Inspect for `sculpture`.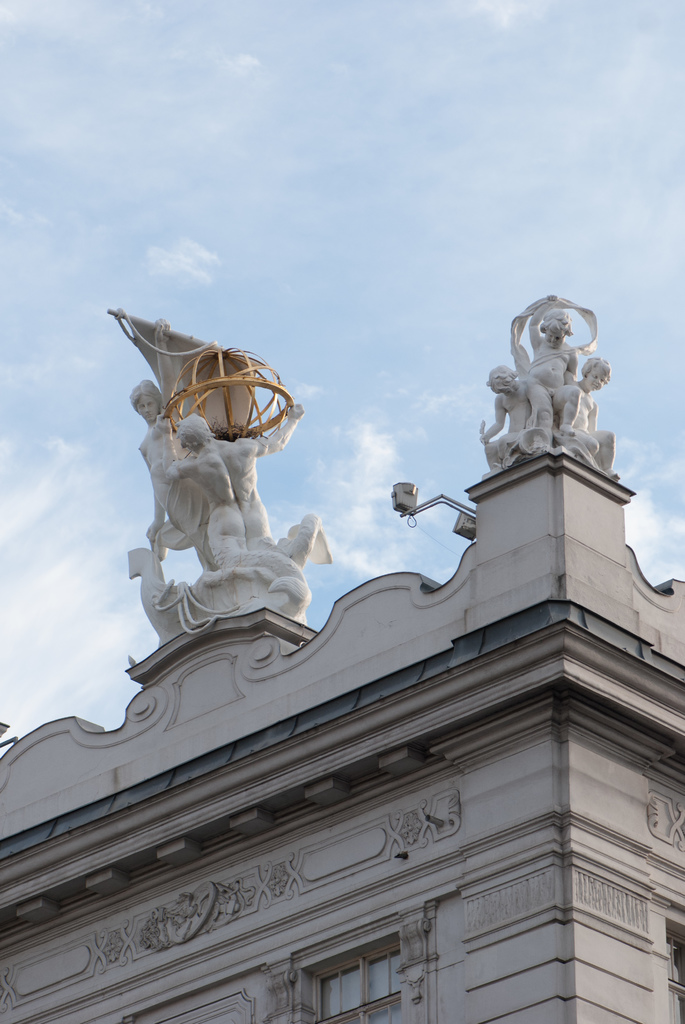
Inspection: box=[128, 371, 262, 580].
